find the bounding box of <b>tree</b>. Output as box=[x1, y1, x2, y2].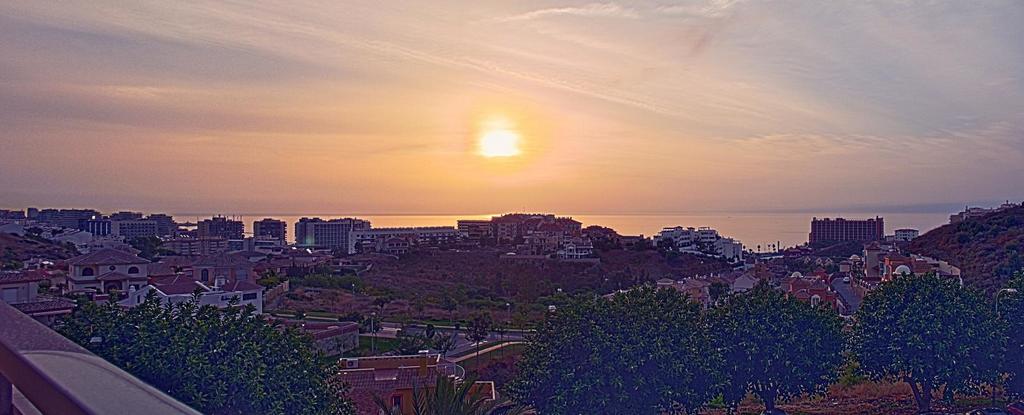
box=[719, 273, 850, 414].
